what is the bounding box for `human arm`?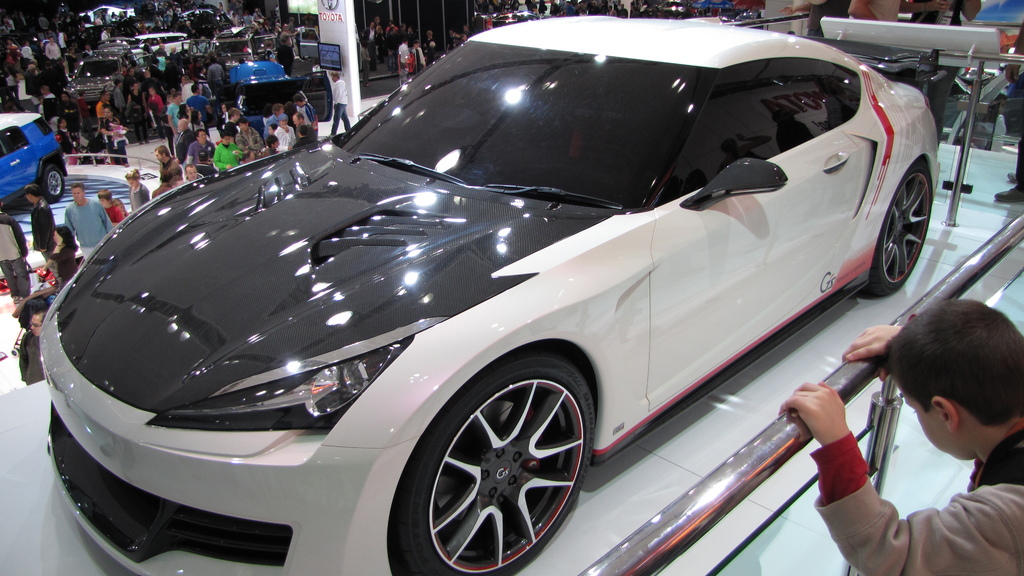
(954, 1, 981, 25).
